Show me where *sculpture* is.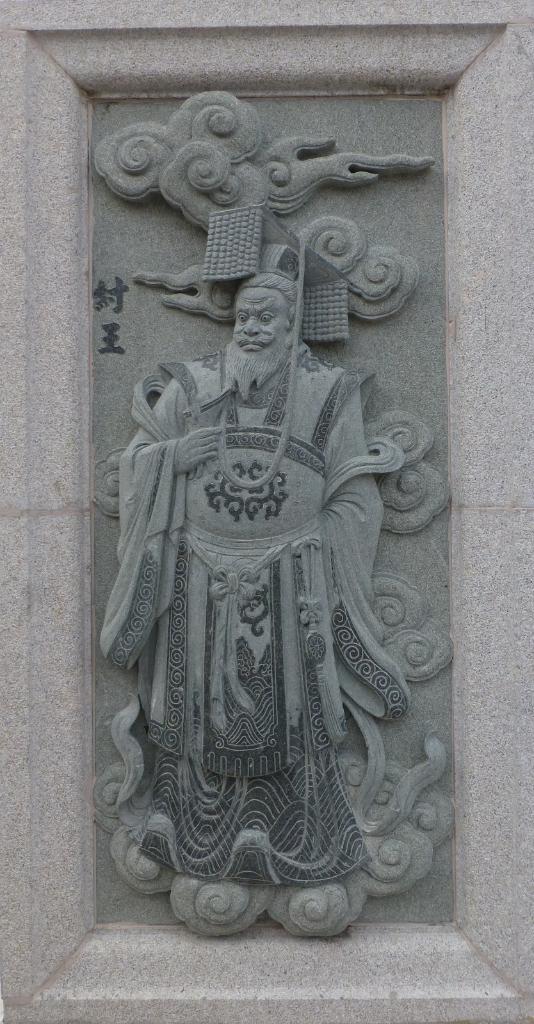
*sculpture* is at 73:78:432:326.
